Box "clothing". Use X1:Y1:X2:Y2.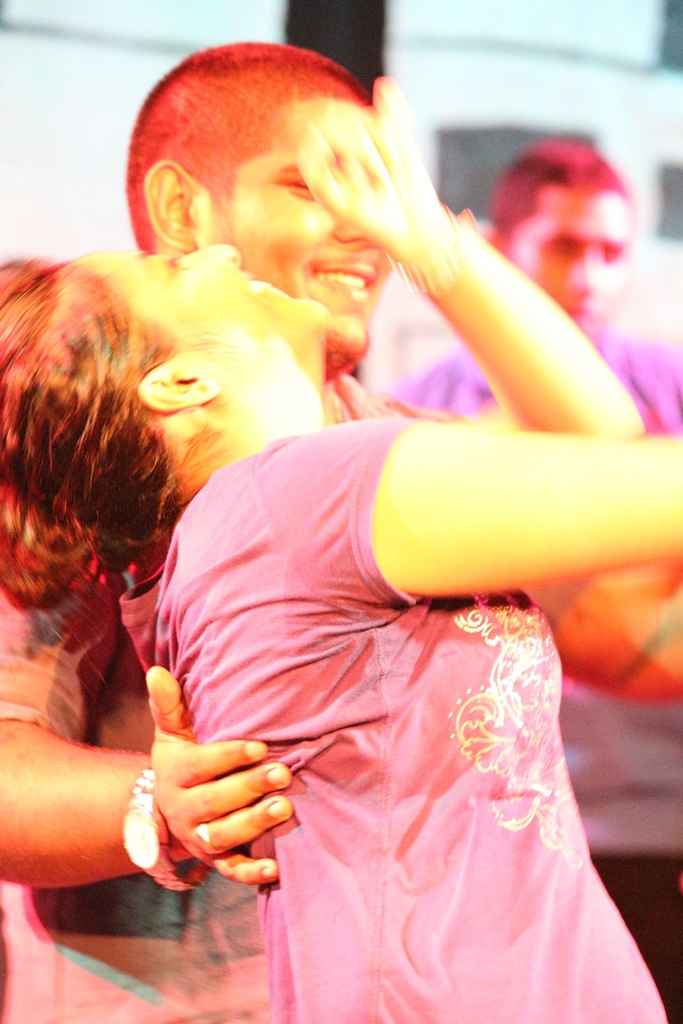
0:381:370:1023.
